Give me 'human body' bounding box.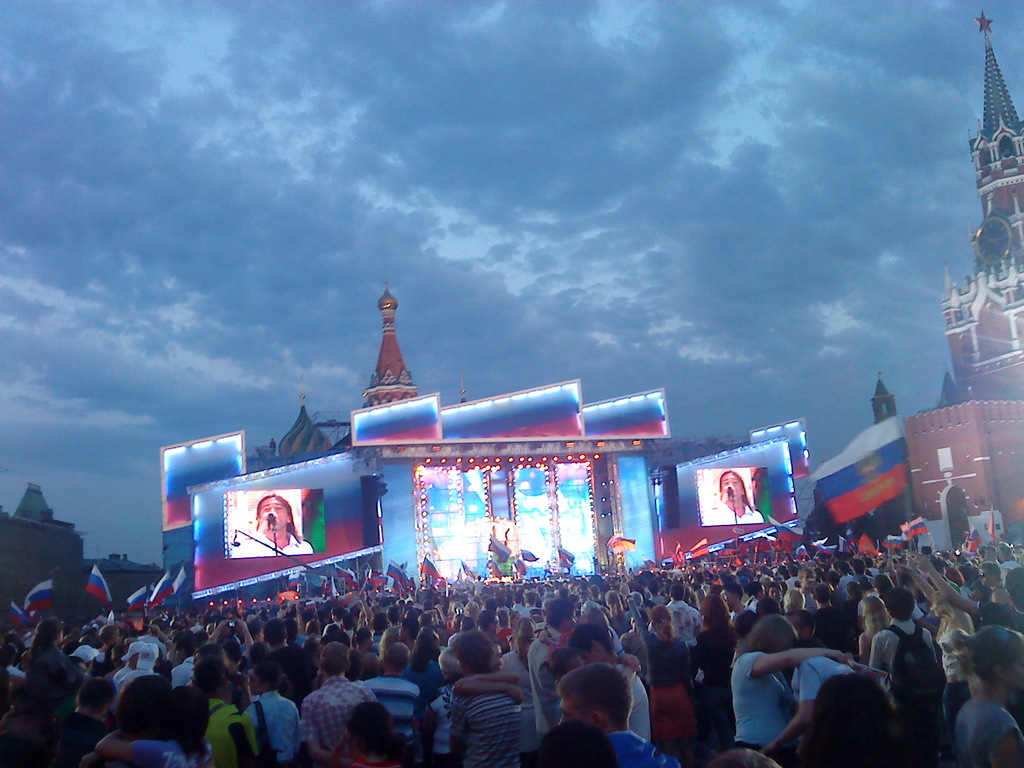
x1=238 y1=662 x2=301 y2=767.
